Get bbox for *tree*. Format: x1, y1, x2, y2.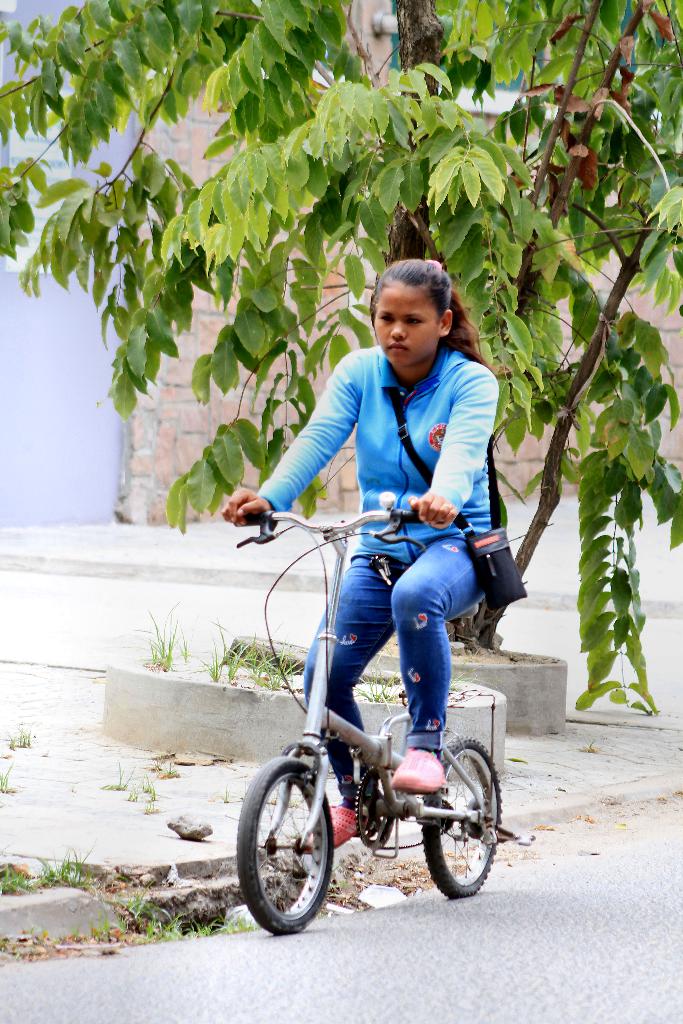
6, 8, 666, 729.
